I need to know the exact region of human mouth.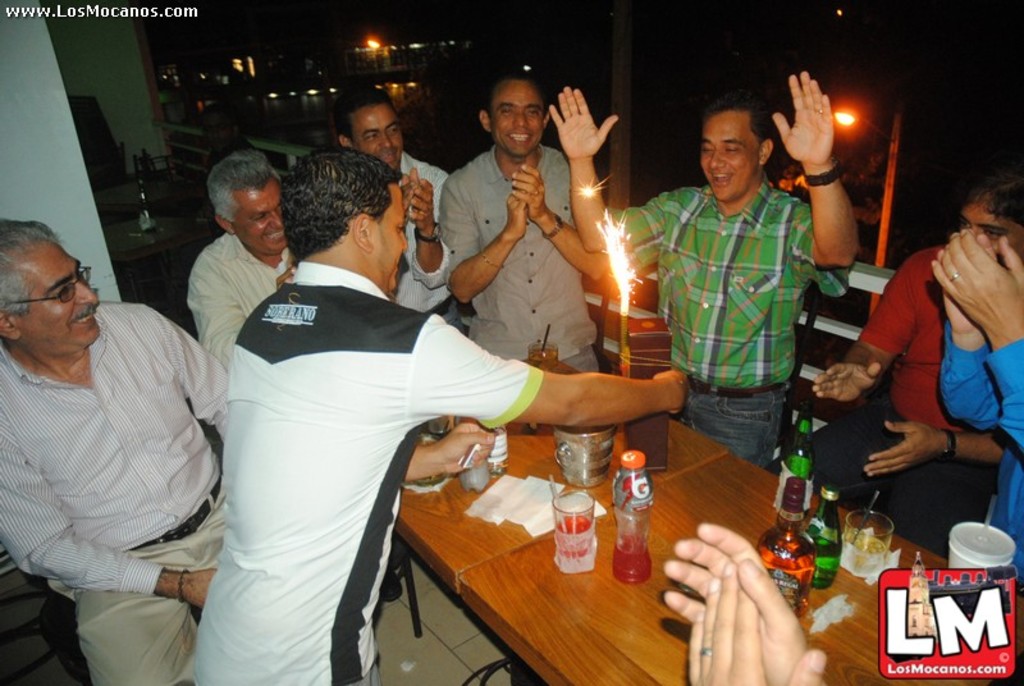
Region: x1=504 y1=132 x2=526 y2=138.
